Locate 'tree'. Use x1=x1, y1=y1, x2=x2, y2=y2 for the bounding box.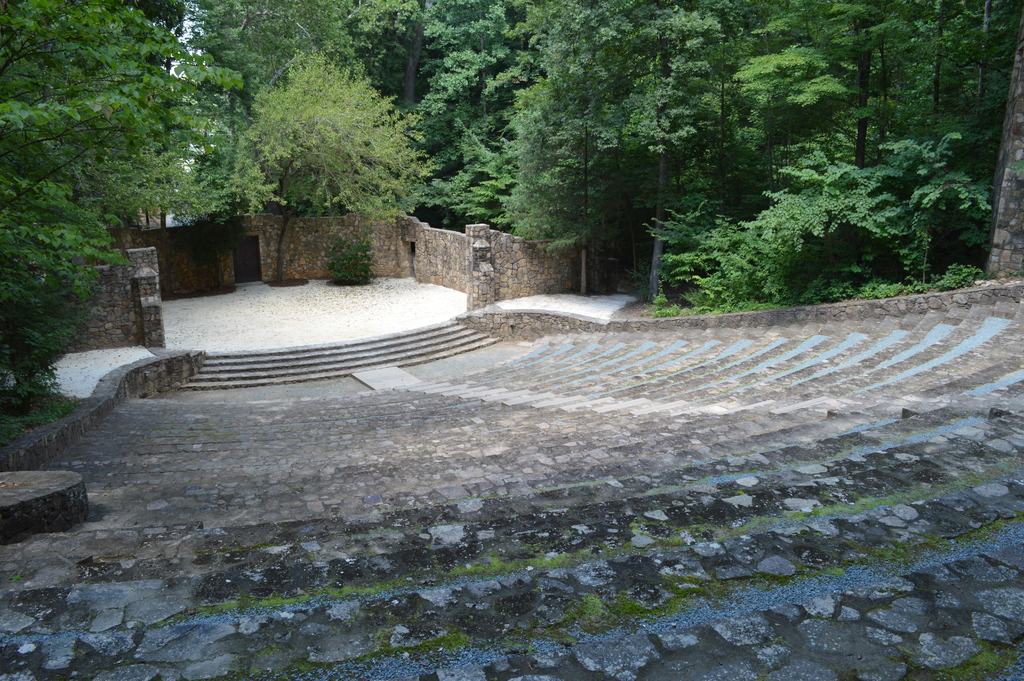
x1=246, y1=0, x2=435, y2=261.
